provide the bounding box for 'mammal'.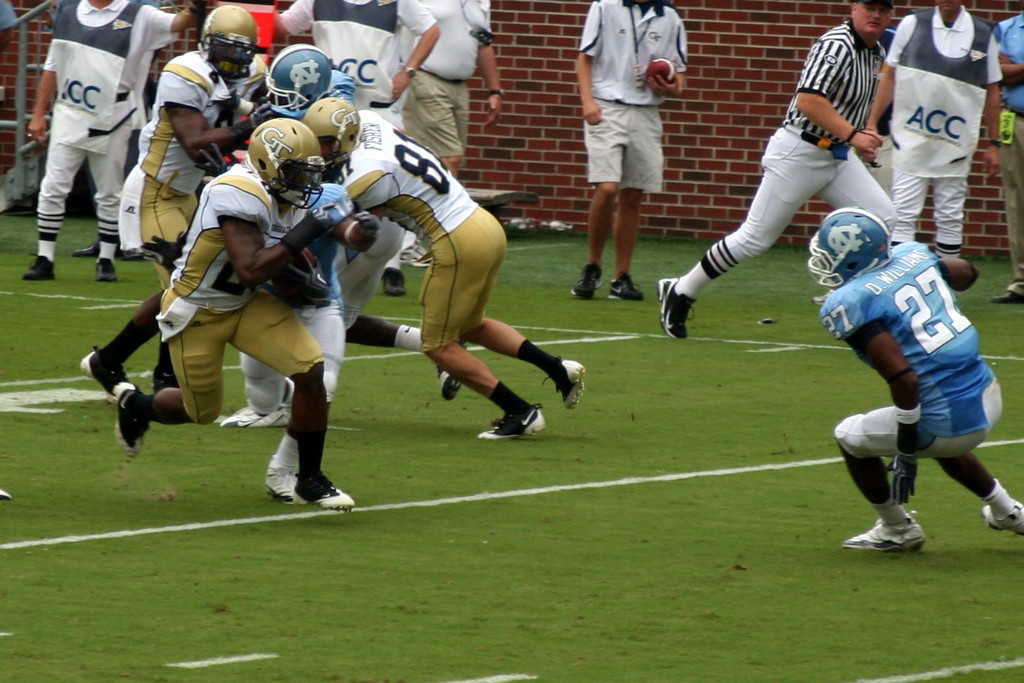
pyautogui.locateOnScreen(571, 0, 686, 300).
